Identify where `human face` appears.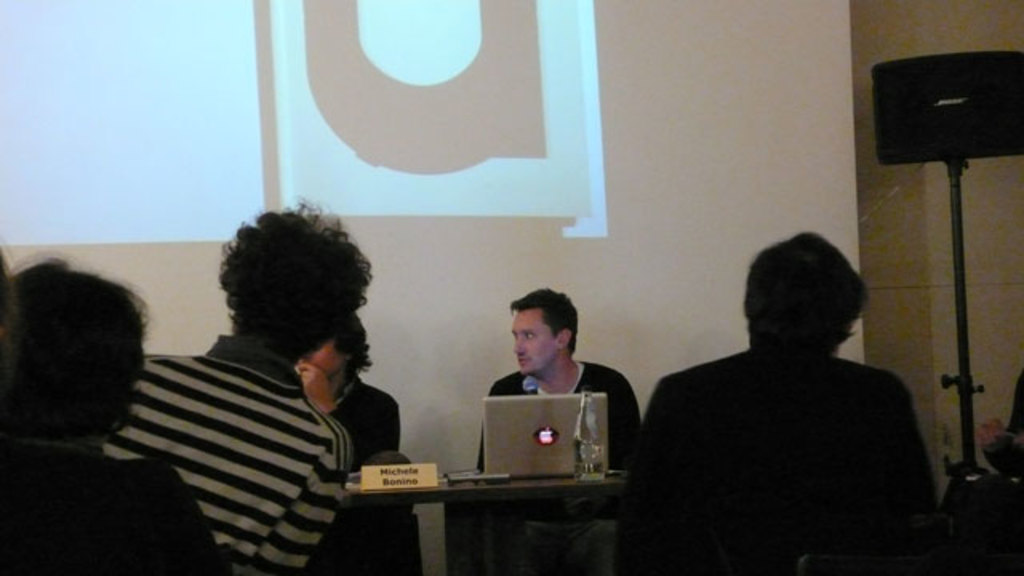
Appears at 510/310/552/376.
